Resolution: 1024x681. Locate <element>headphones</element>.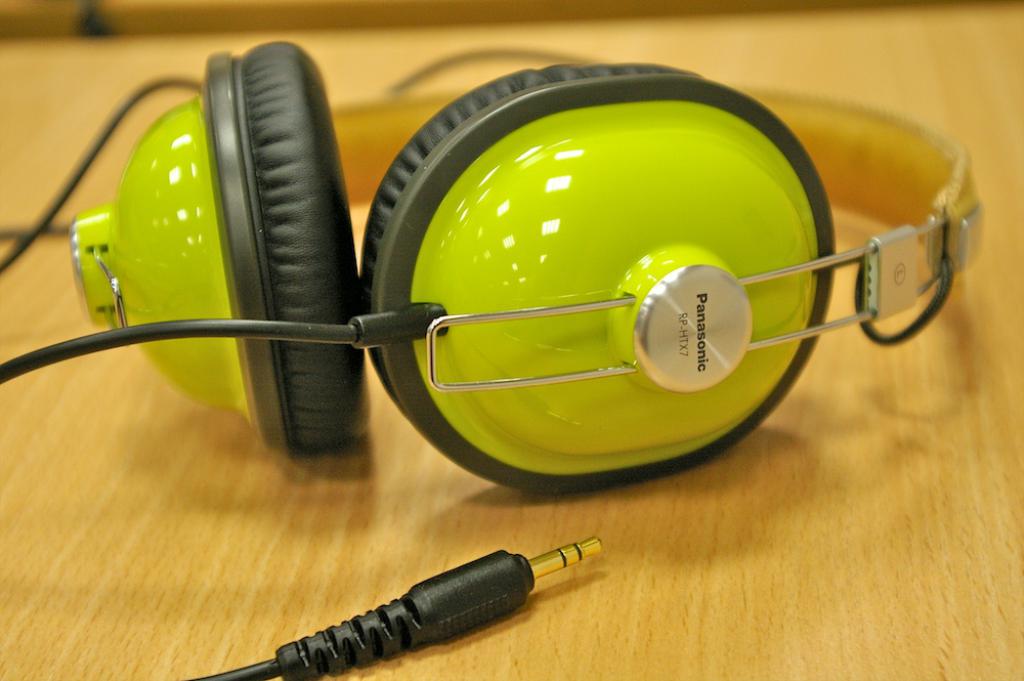
box(63, 34, 981, 502).
